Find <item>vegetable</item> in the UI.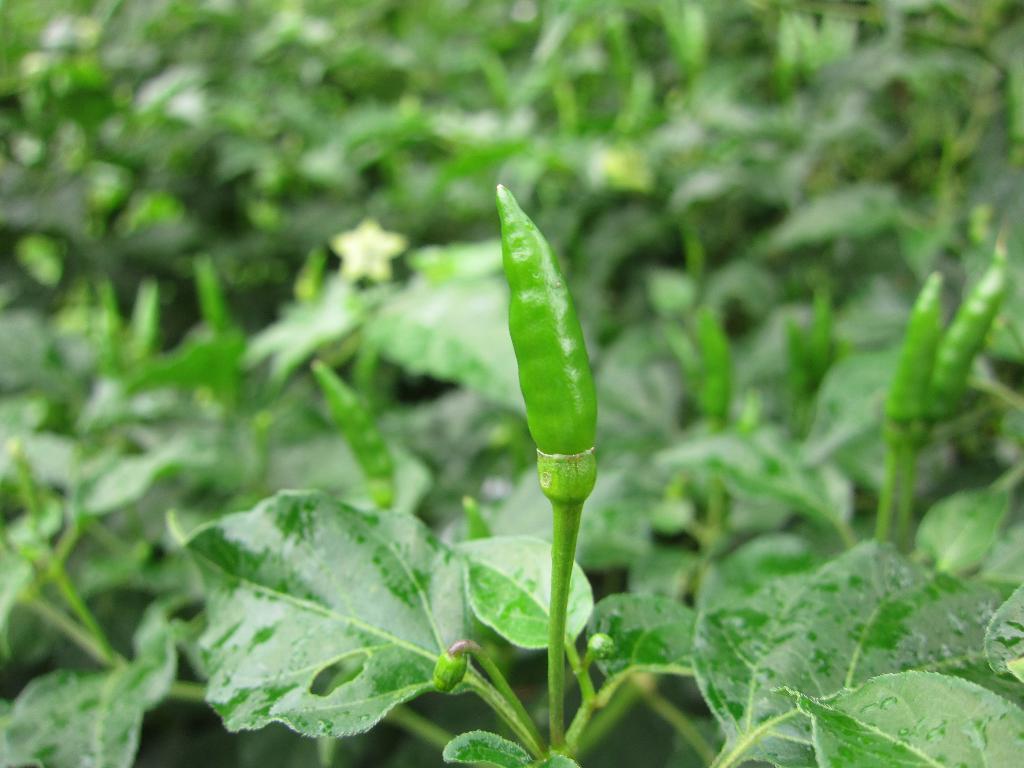
UI element at bbox=(694, 315, 731, 426).
